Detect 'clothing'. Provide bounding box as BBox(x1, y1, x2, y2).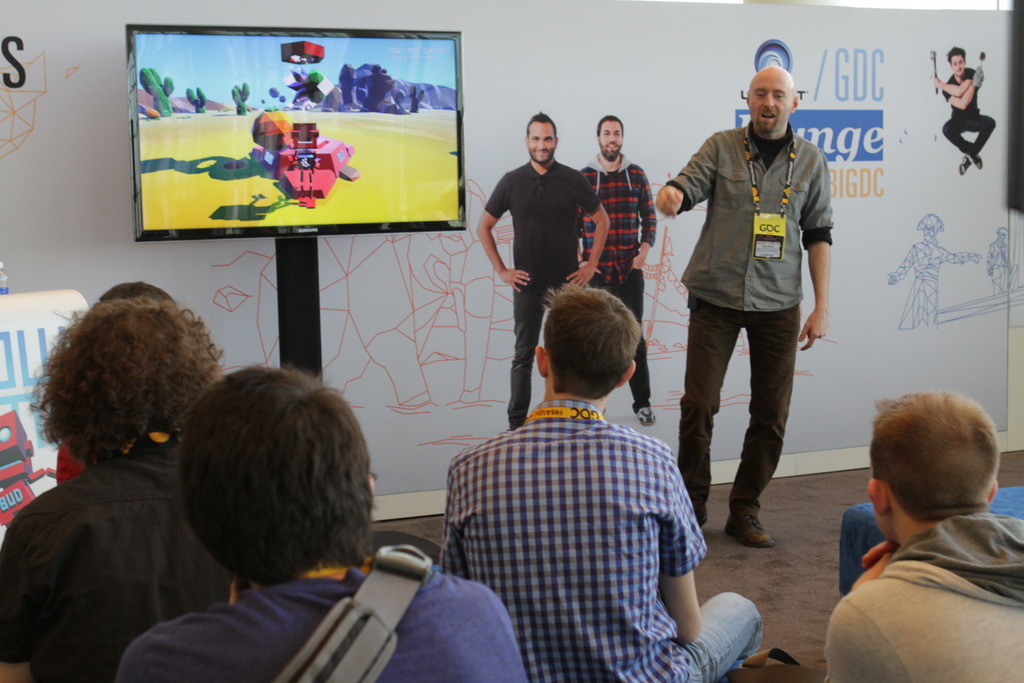
BBox(662, 118, 832, 520).
